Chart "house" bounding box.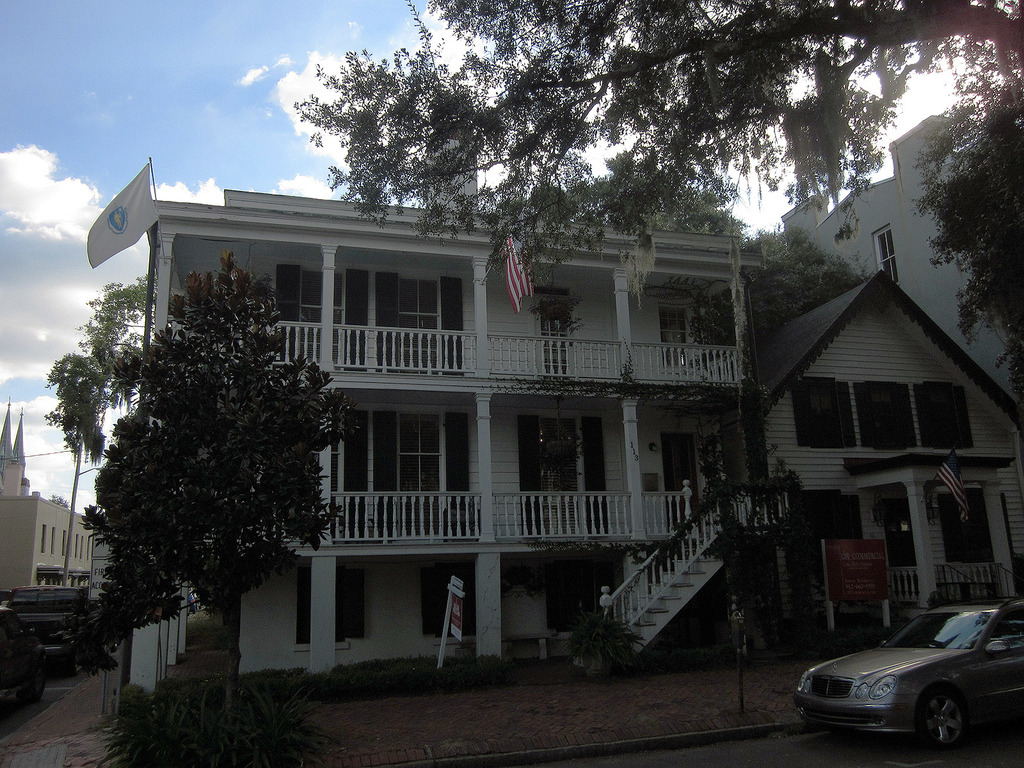
Charted: [755, 268, 1023, 635].
